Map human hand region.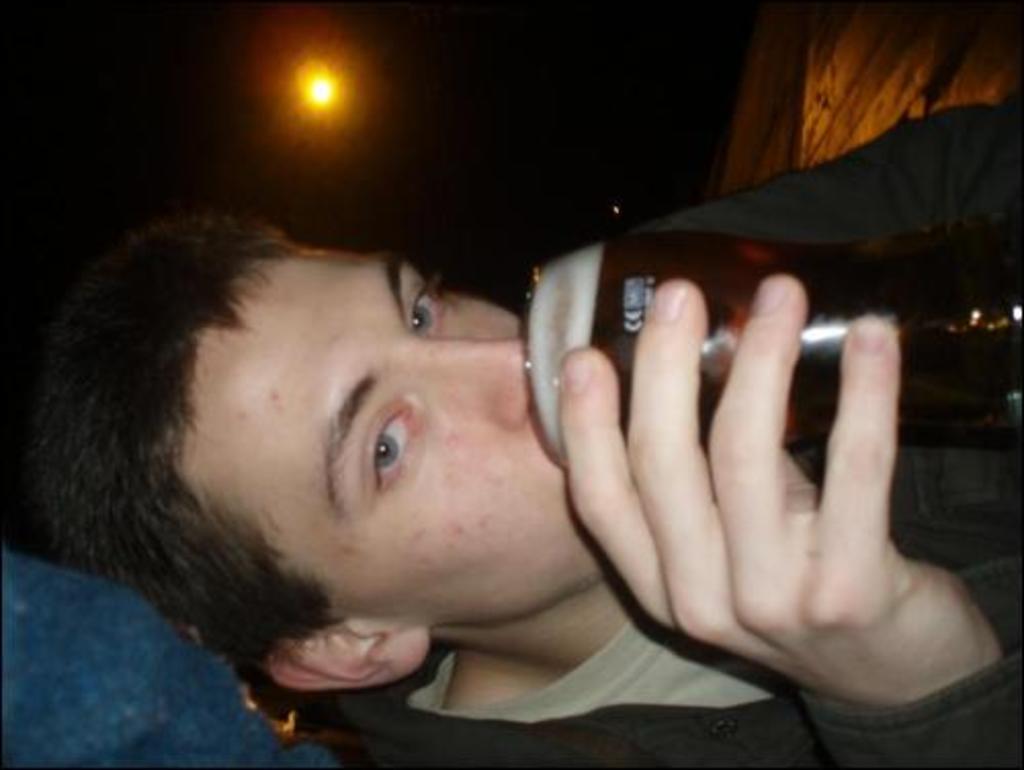
Mapped to 608, 260, 993, 715.
